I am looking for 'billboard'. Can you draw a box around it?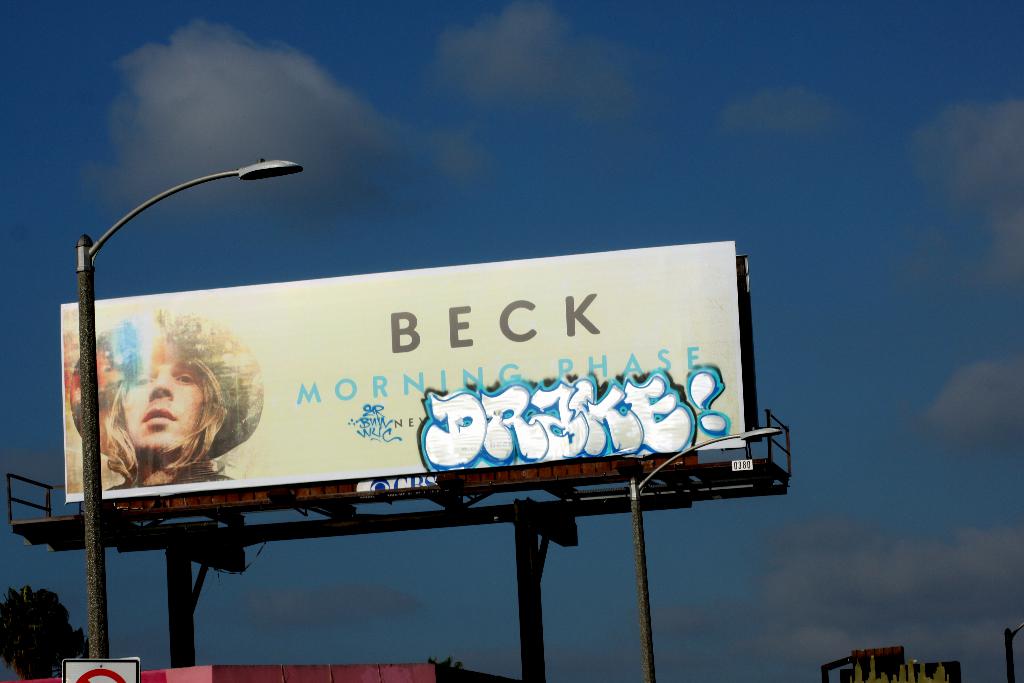
Sure, the bounding box is l=56, t=240, r=736, b=447.
